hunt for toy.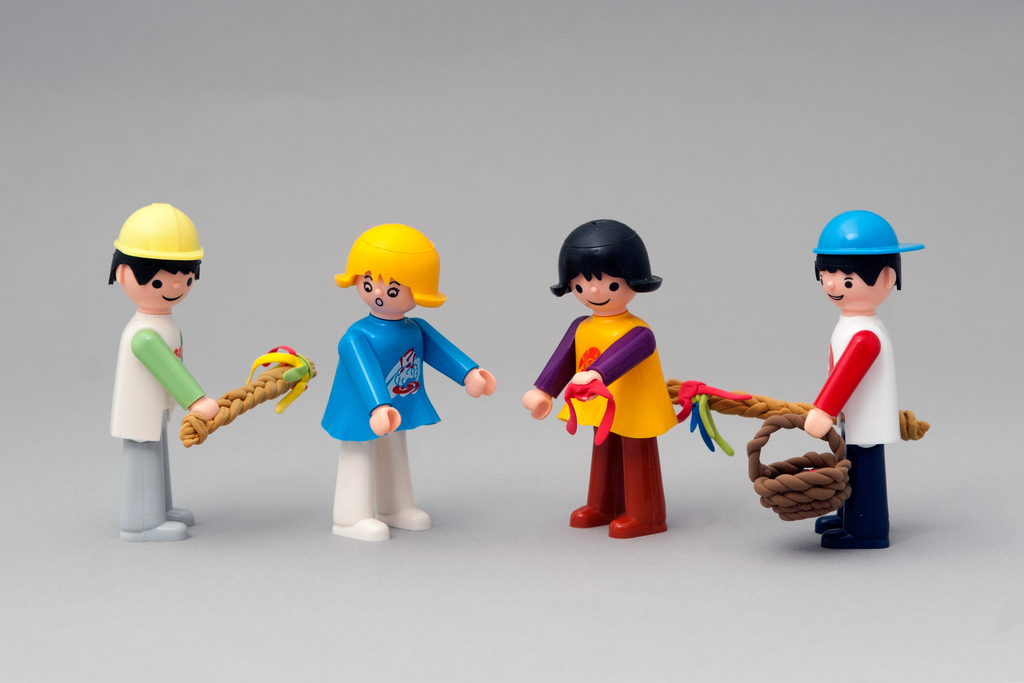
Hunted down at (108, 202, 317, 541).
